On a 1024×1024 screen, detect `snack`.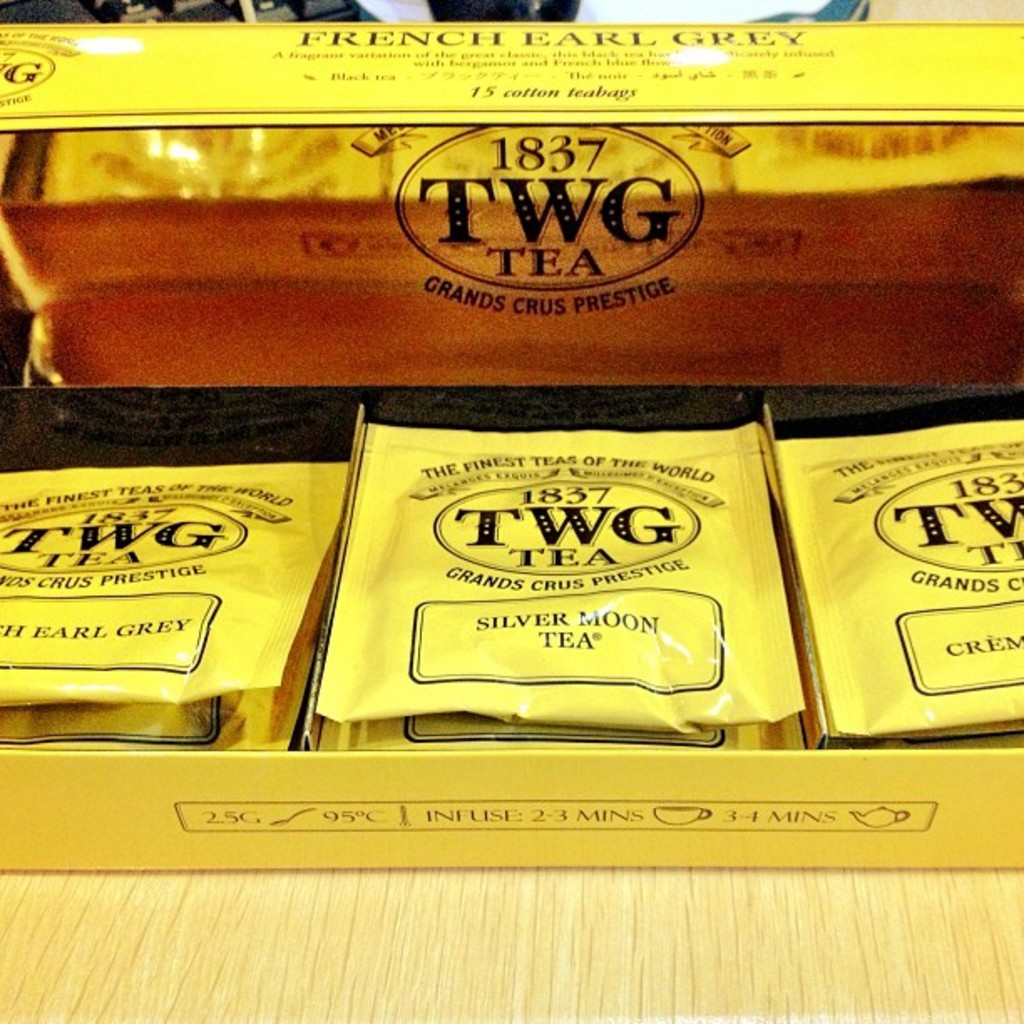
(x1=13, y1=125, x2=1022, y2=375).
